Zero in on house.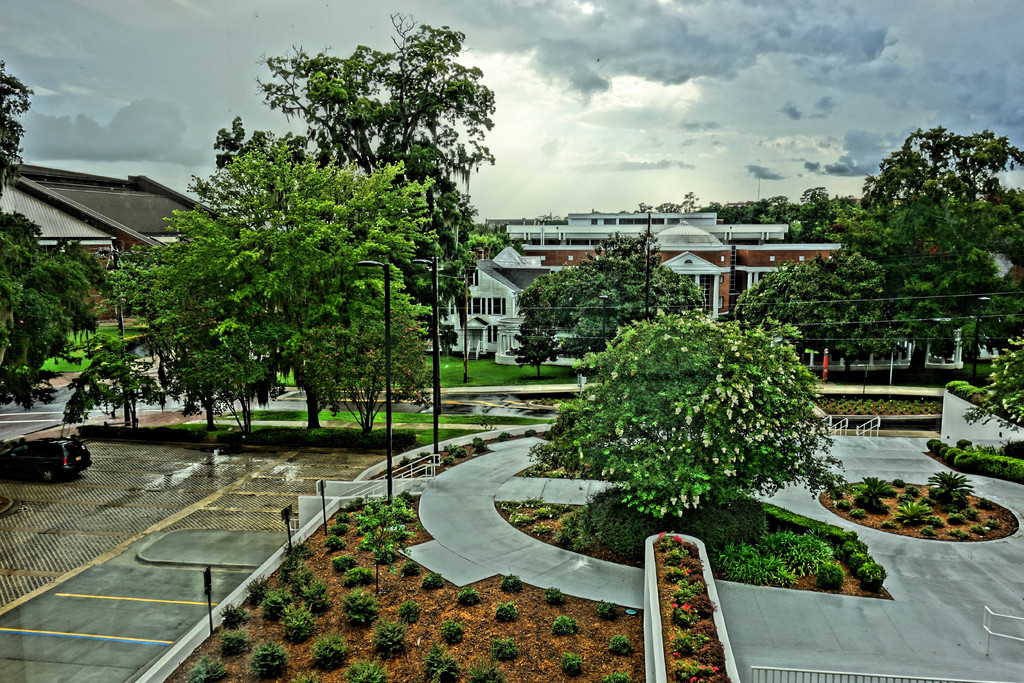
Zeroed in: [left=433, top=255, right=525, bottom=355].
